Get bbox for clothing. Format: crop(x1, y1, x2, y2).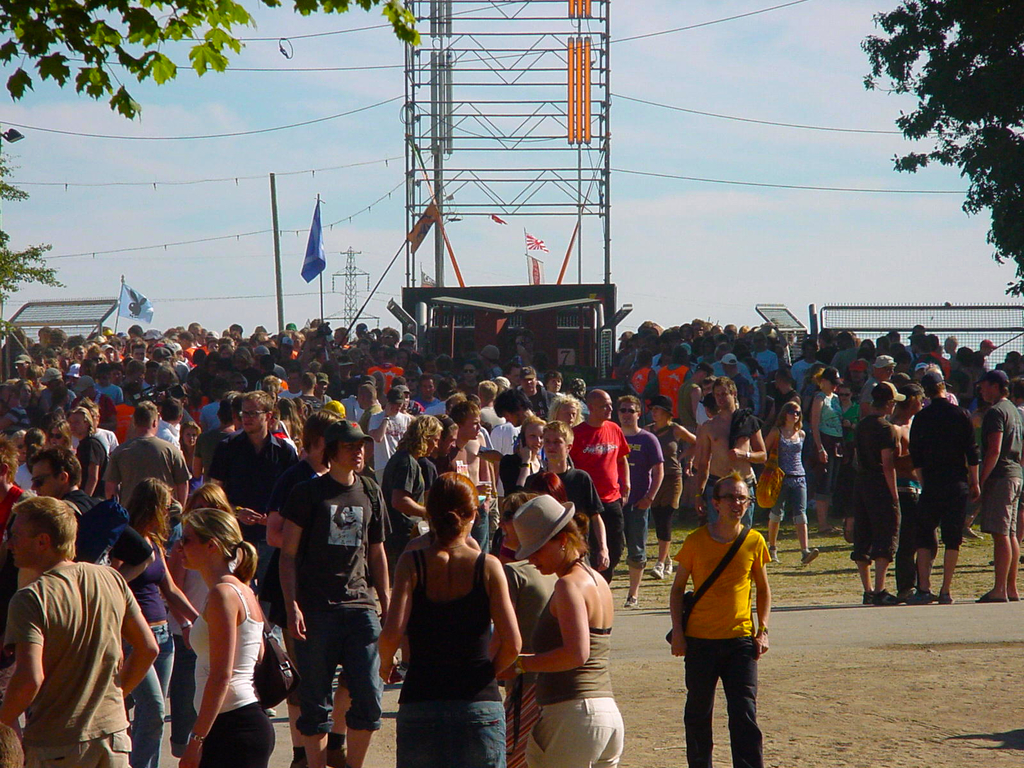
crop(438, 445, 477, 484).
